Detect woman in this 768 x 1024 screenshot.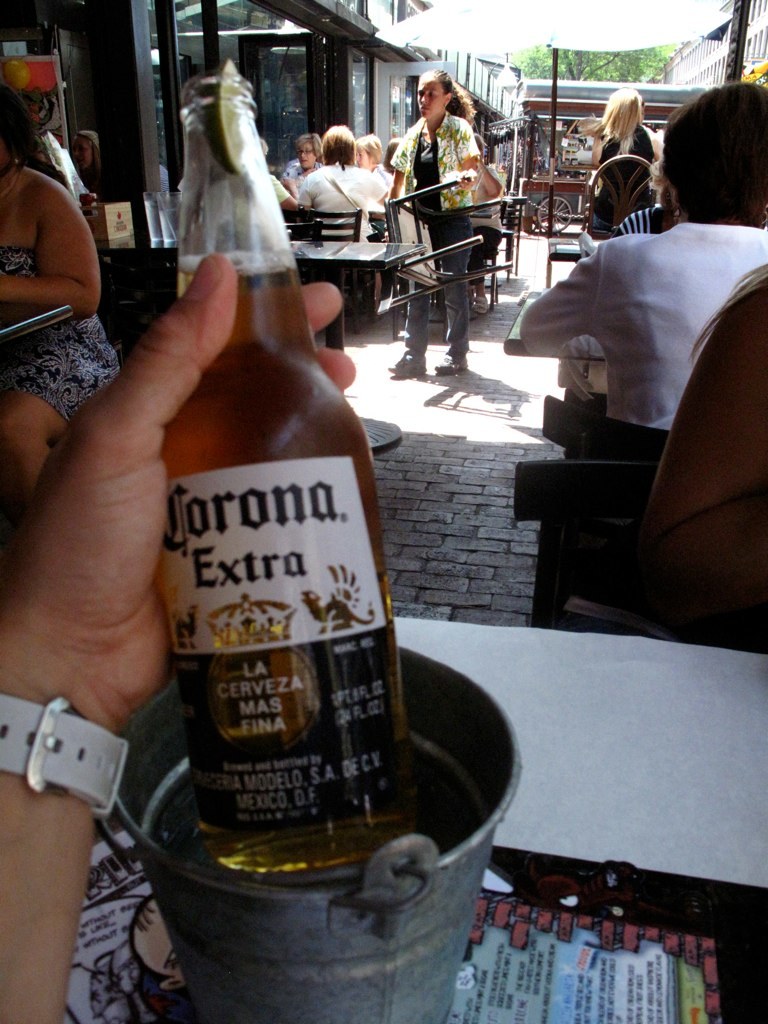
Detection: <region>356, 136, 409, 191</region>.
